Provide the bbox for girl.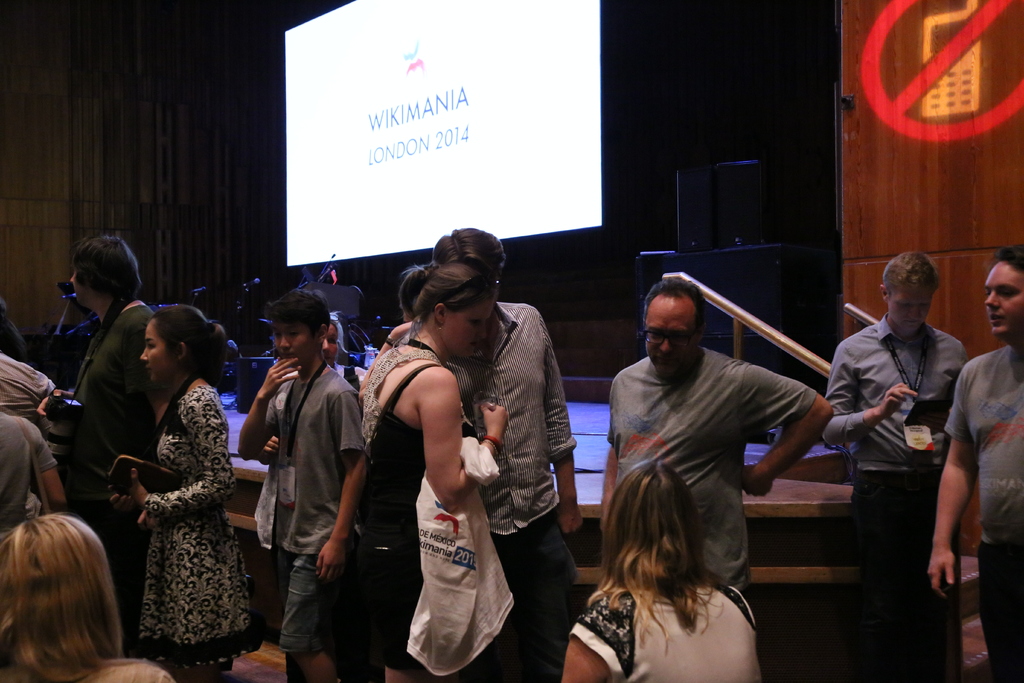
{"x1": 106, "y1": 302, "x2": 271, "y2": 682}.
